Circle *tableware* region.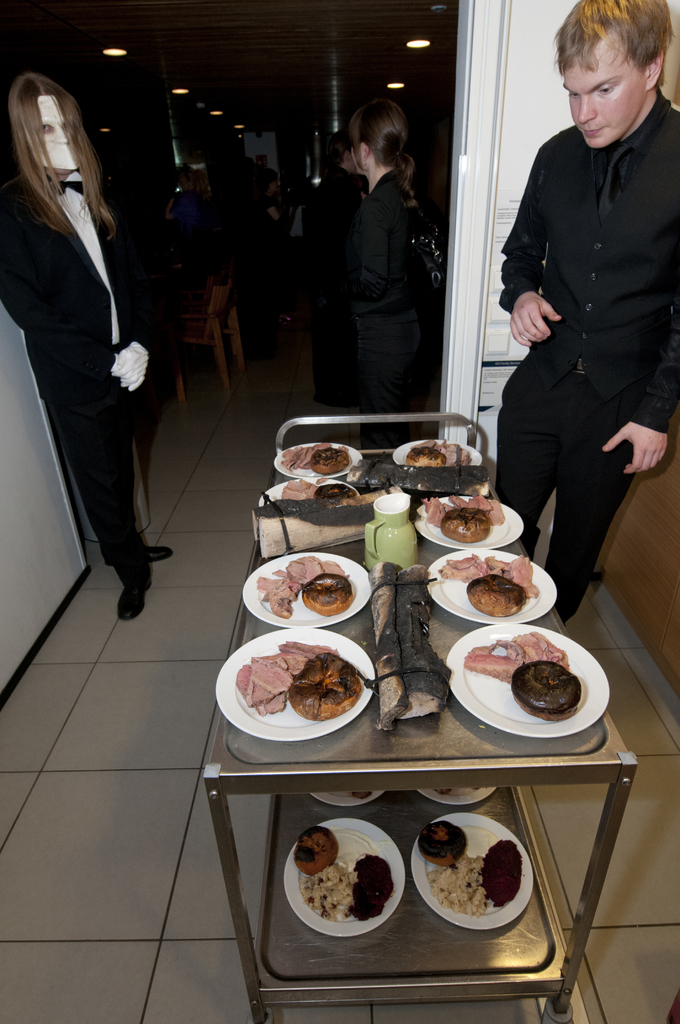
Region: (left=252, top=473, right=368, bottom=511).
